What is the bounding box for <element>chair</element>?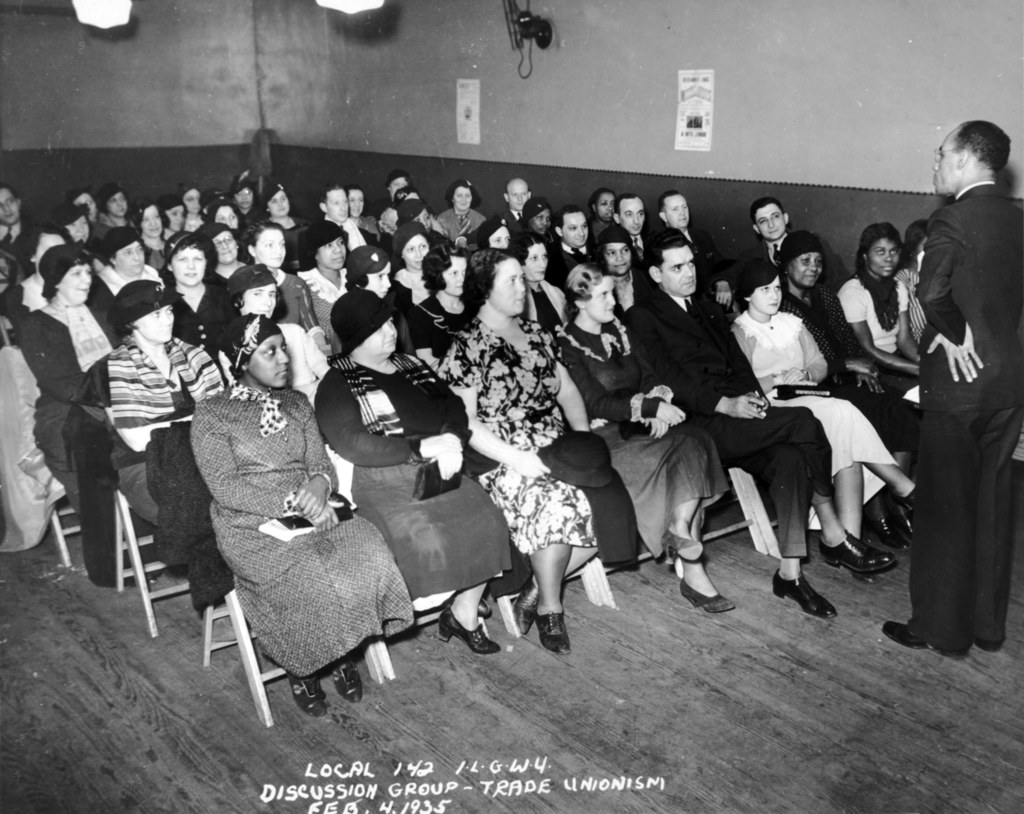
BBox(0, 307, 83, 571).
